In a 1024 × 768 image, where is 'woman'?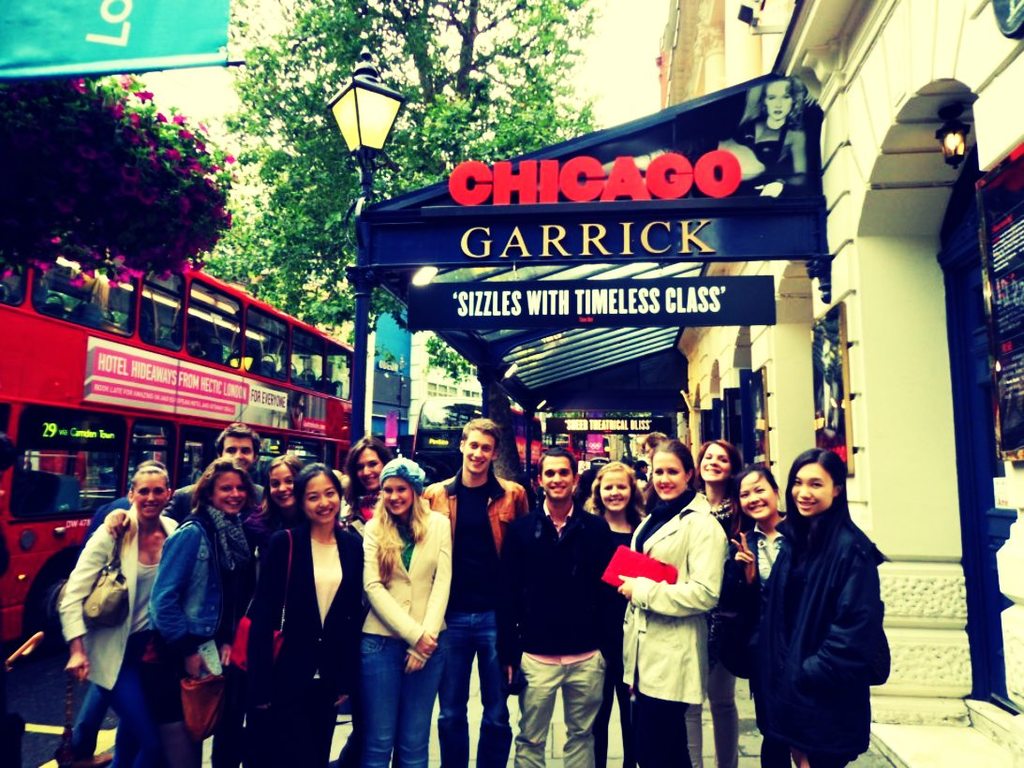
[left=583, top=463, right=652, bottom=554].
